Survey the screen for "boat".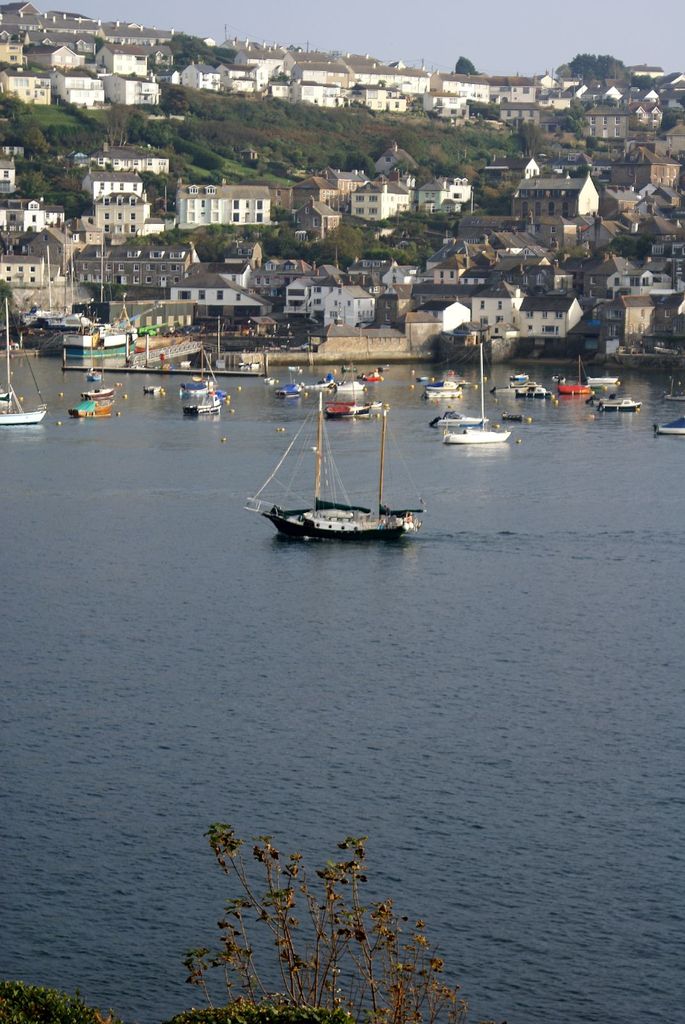
Survey found: pyautogui.locateOnScreen(273, 383, 304, 399).
